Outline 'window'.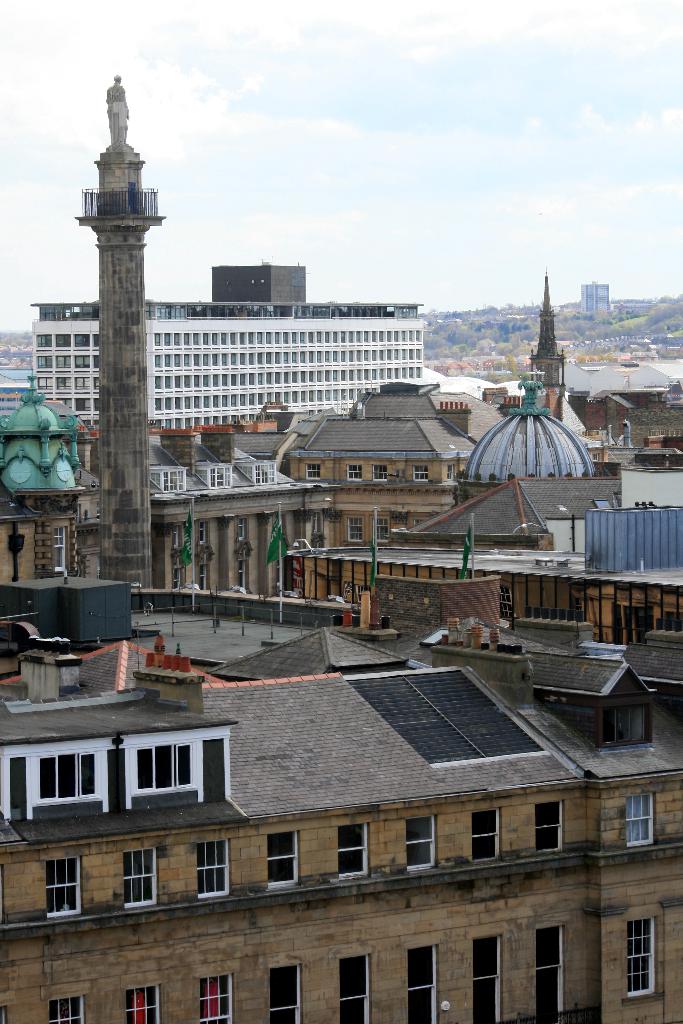
Outline: crop(470, 806, 501, 862).
